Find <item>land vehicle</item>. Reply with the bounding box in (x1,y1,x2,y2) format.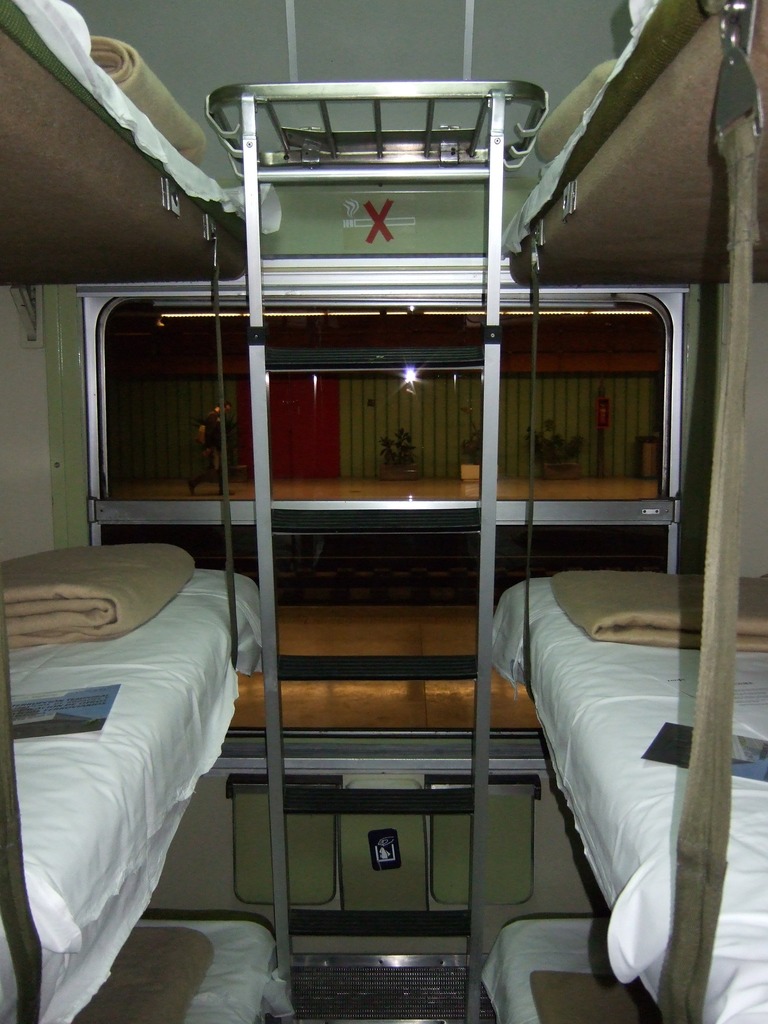
(43,9,732,1021).
